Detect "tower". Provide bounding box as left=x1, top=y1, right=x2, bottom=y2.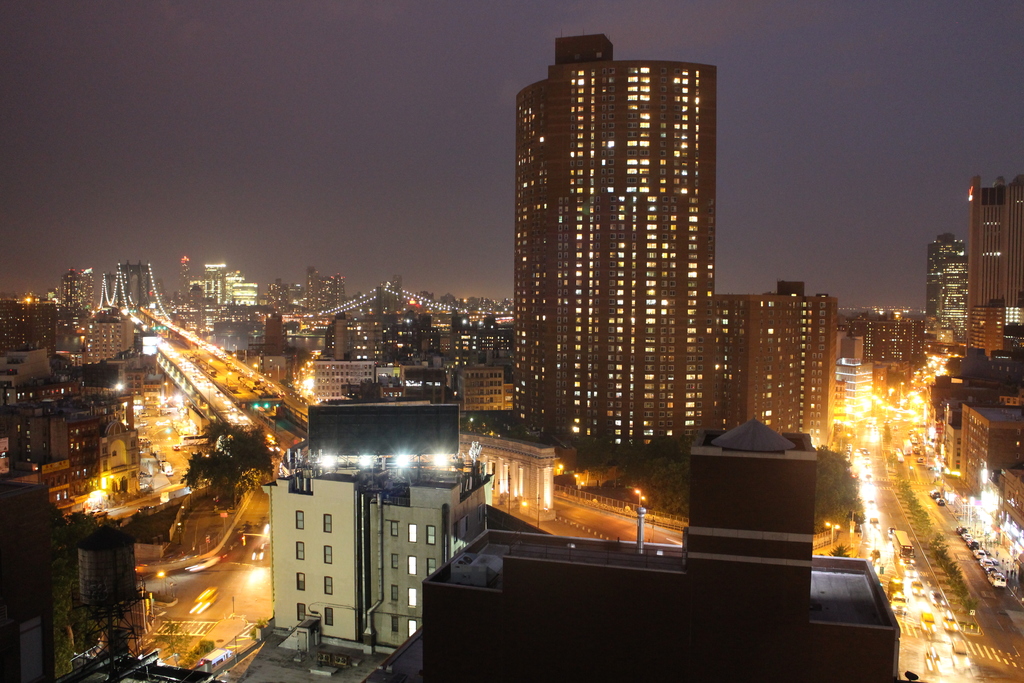
left=490, top=25, right=758, bottom=471.
